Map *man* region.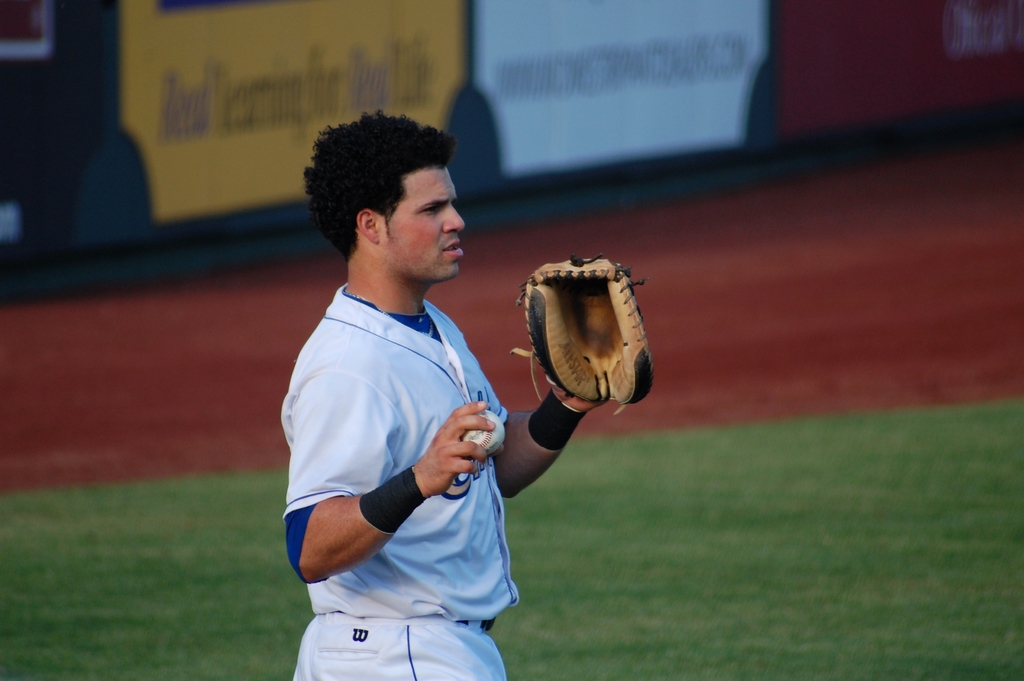
Mapped to (295,184,579,679).
